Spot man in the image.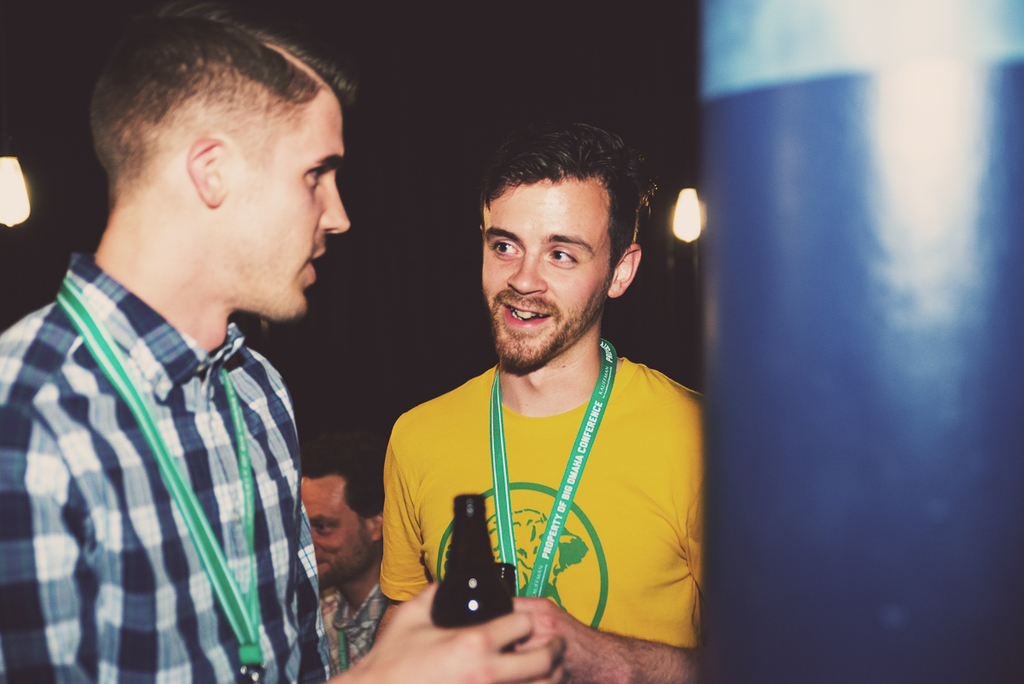
man found at {"left": 0, "top": 1, "right": 567, "bottom": 683}.
